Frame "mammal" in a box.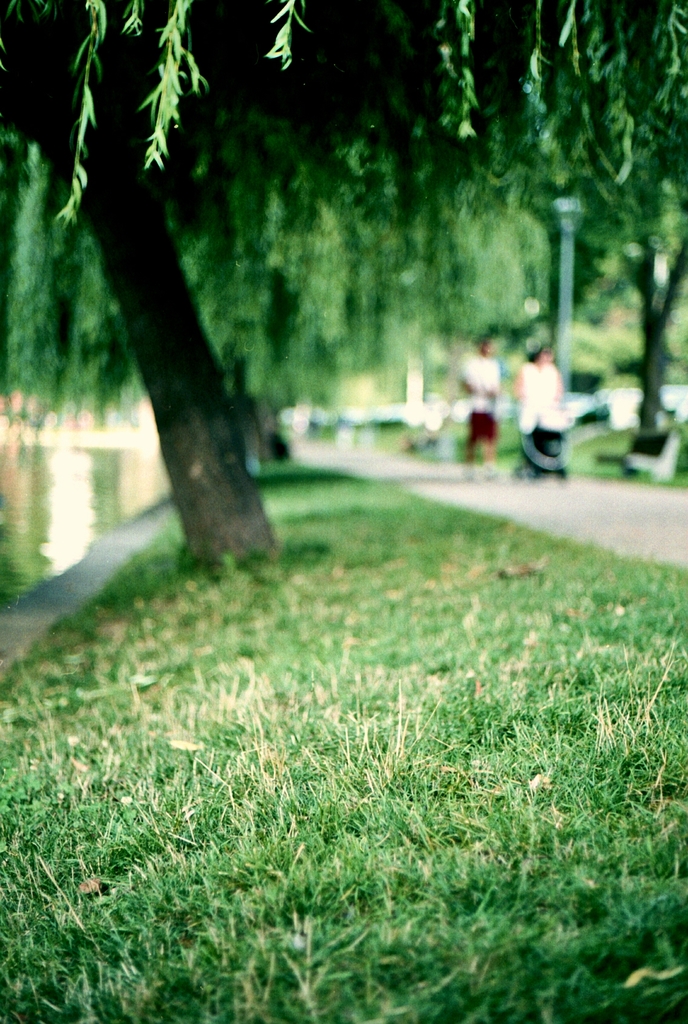
x1=458, y1=337, x2=508, y2=475.
